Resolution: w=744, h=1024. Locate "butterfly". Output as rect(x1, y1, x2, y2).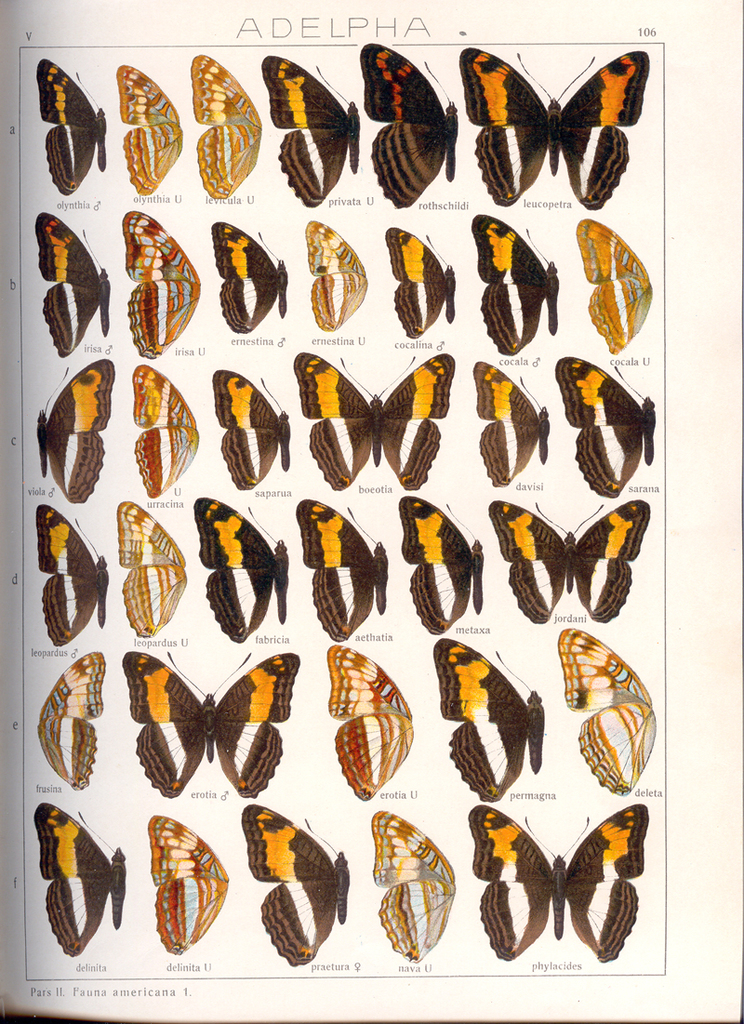
rect(120, 211, 207, 362).
